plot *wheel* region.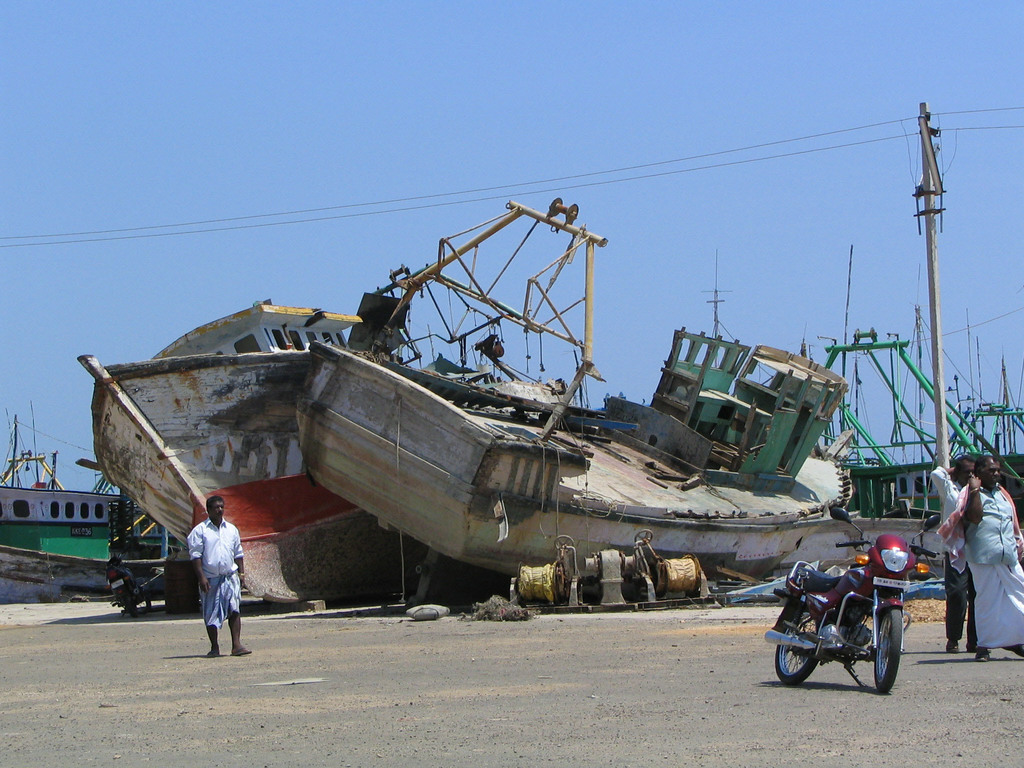
Plotted at rect(125, 604, 136, 616).
